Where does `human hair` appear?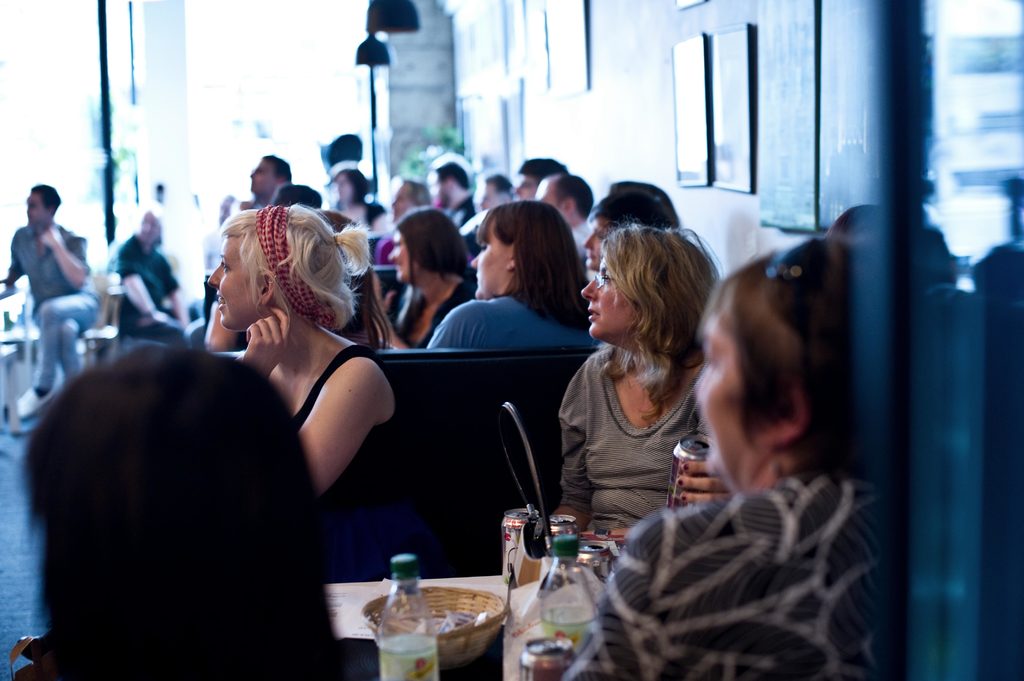
Appears at pyautogui.locateOnScreen(714, 243, 808, 479).
